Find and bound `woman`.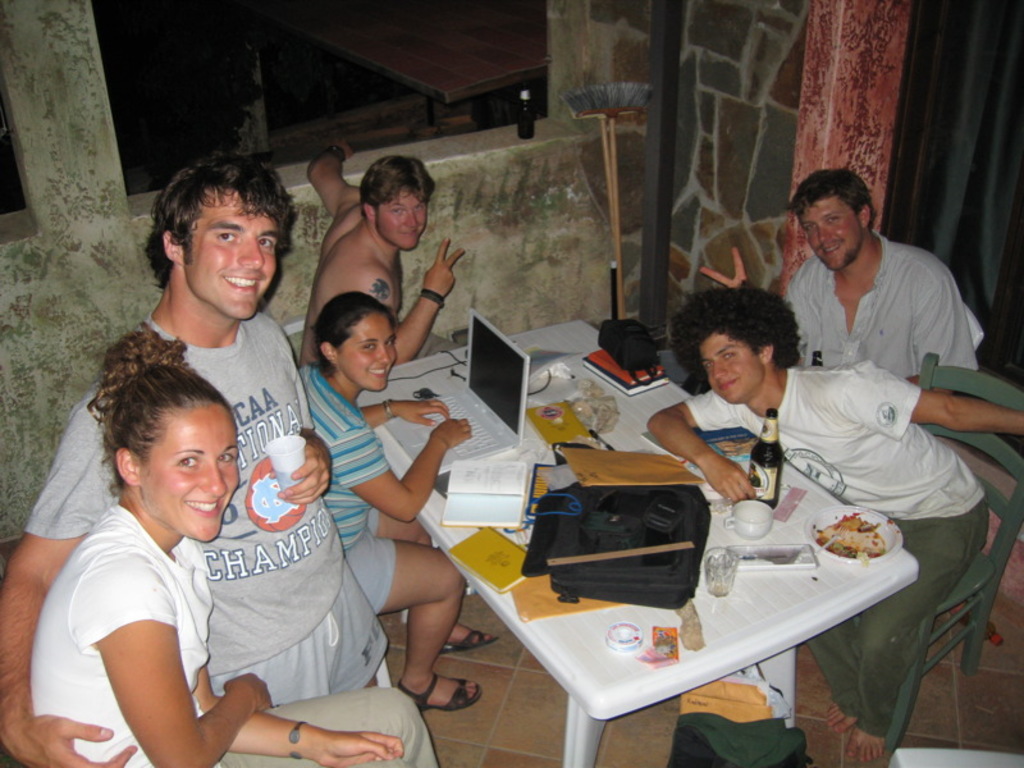
Bound: [x1=32, y1=324, x2=438, y2=767].
